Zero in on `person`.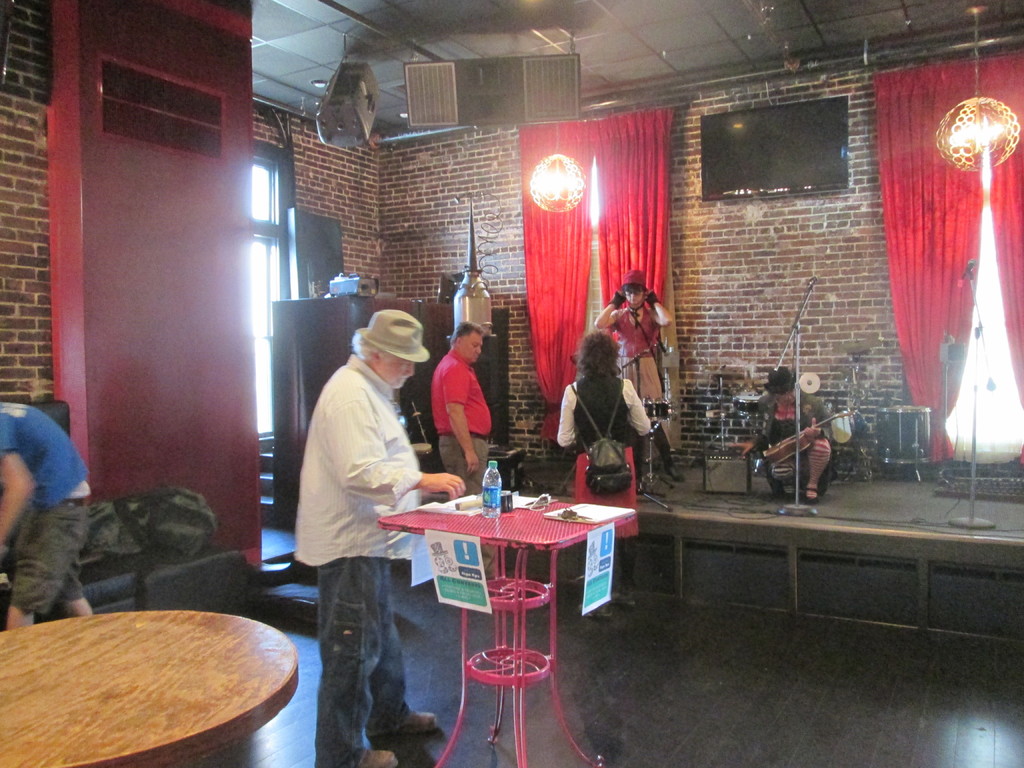
Zeroed in: box=[733, 363, 843, 499].
